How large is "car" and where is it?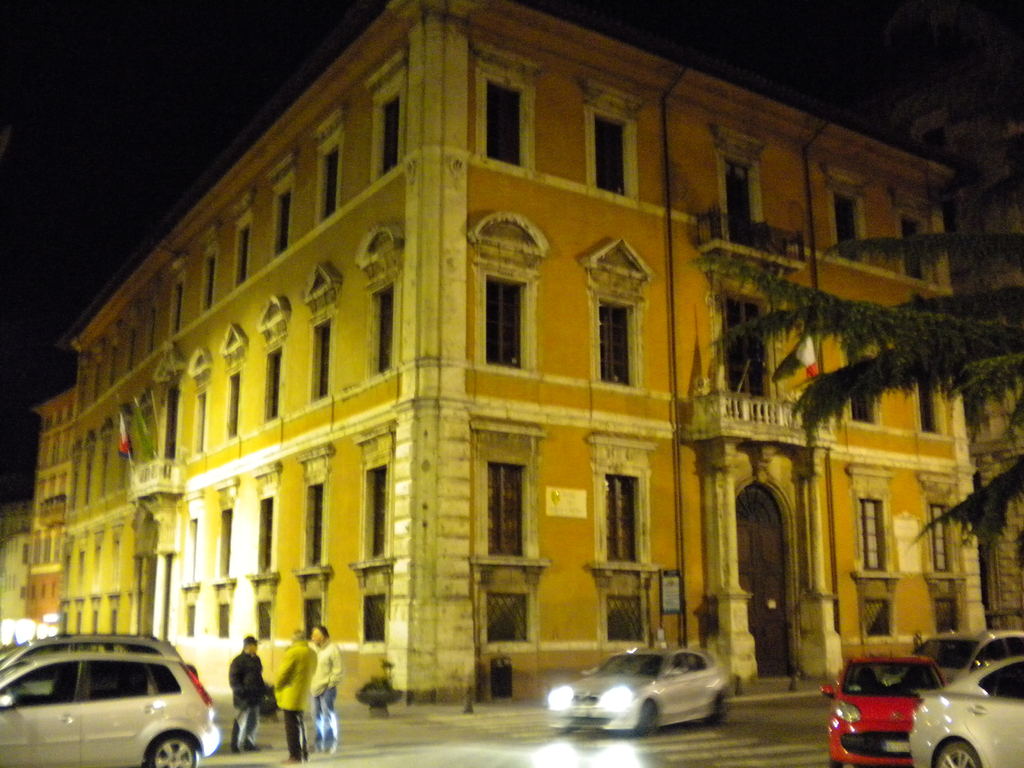
Bounding box: [left=881, top=627, right=1023, bottom=688].
